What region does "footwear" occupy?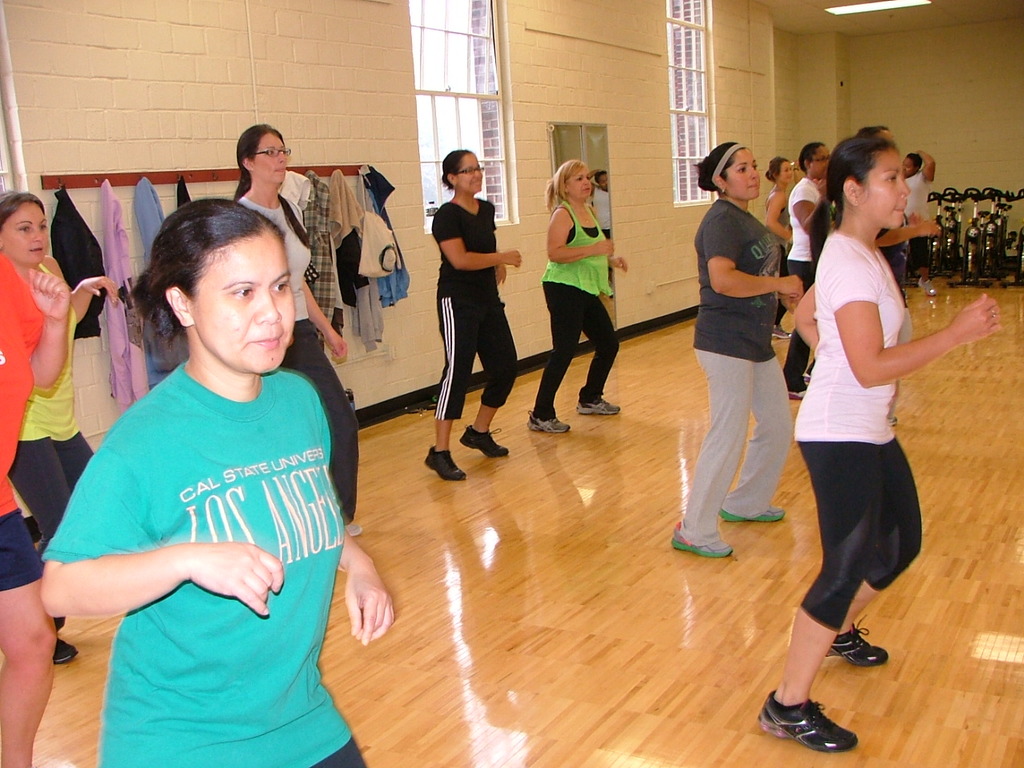
Rect(674, 518, 734, 558).
